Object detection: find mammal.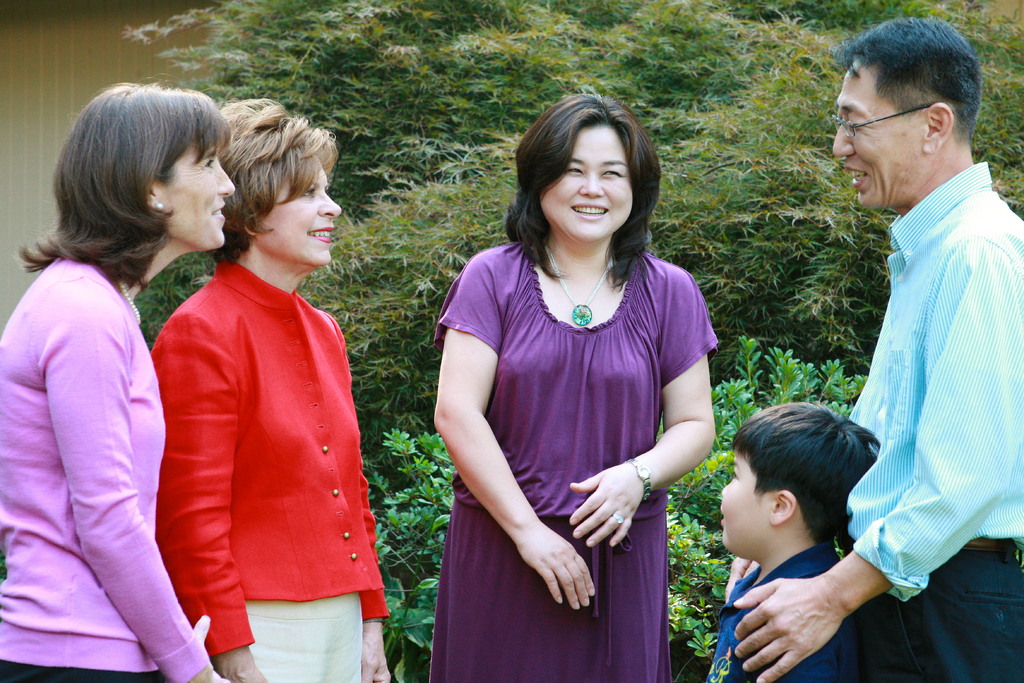
box(696, 400, 890, 682).
